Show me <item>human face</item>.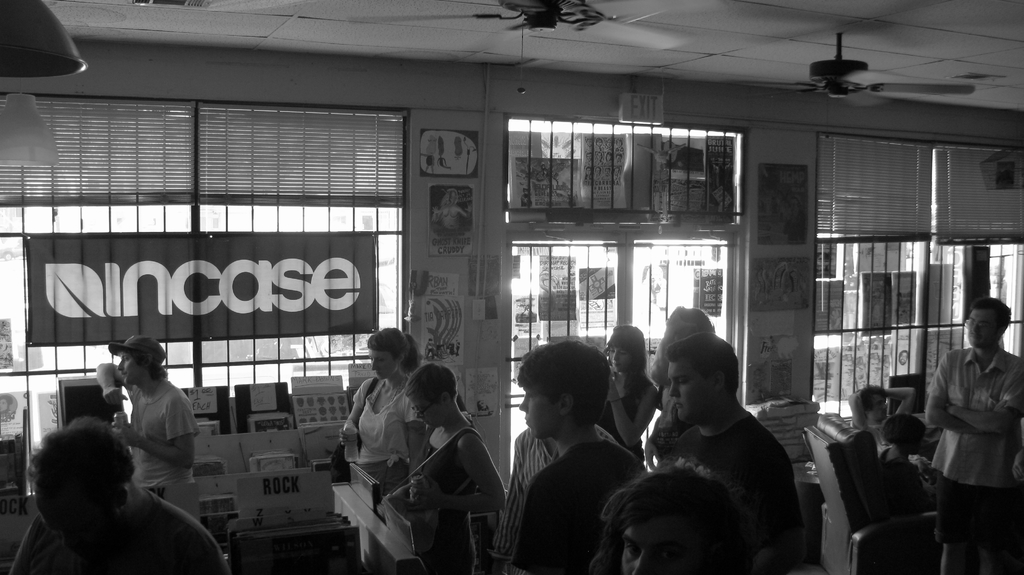
<item>human face</item> is here: detection(120, 351, 141, 384).
